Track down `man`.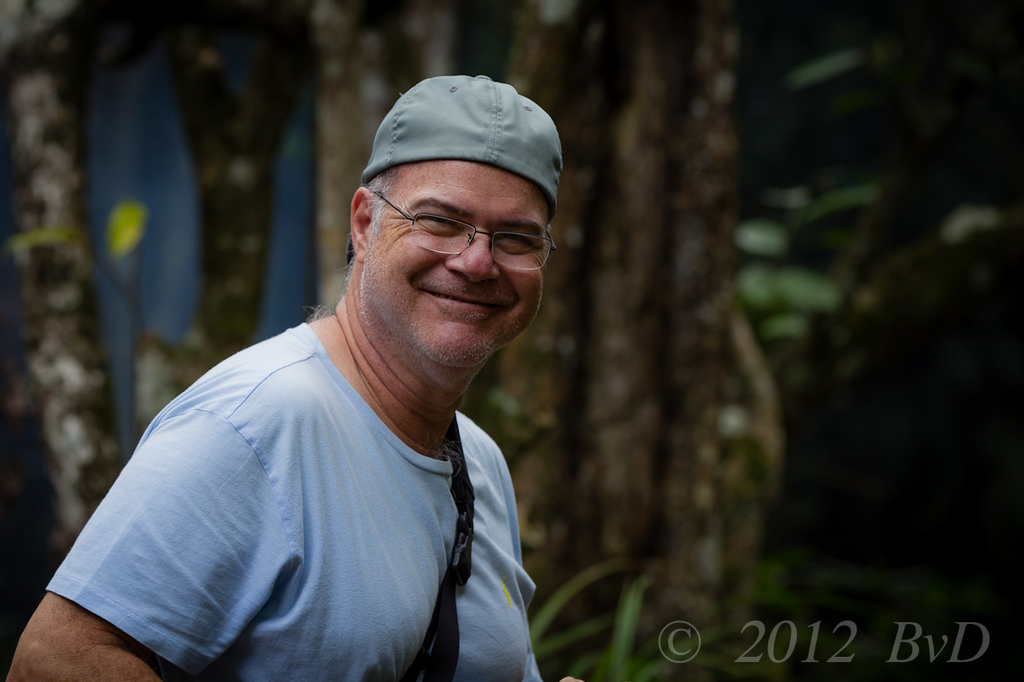
Tracked to {"x1": 0, "y1": 75, "x2": 585, "y2": 681}.
